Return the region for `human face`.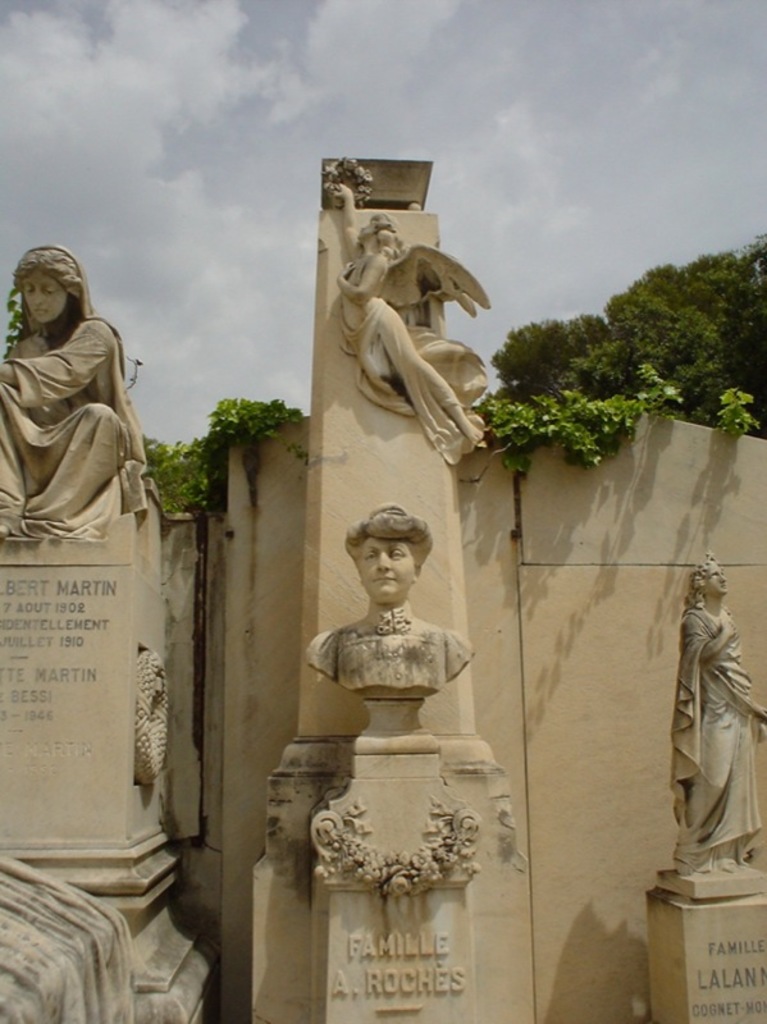
Rect(19, 270, 64, 324).
